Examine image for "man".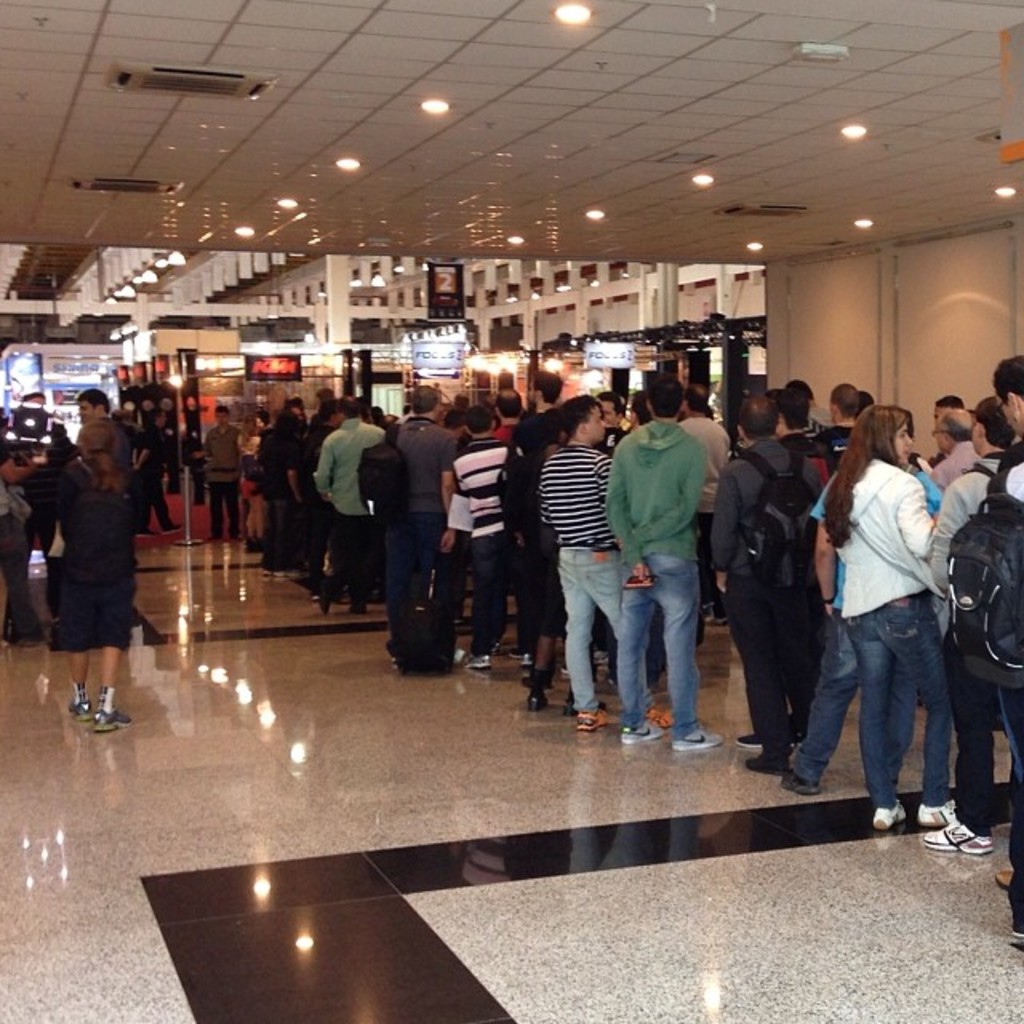
Examination result: bbox(926, 403, 984, 491).
